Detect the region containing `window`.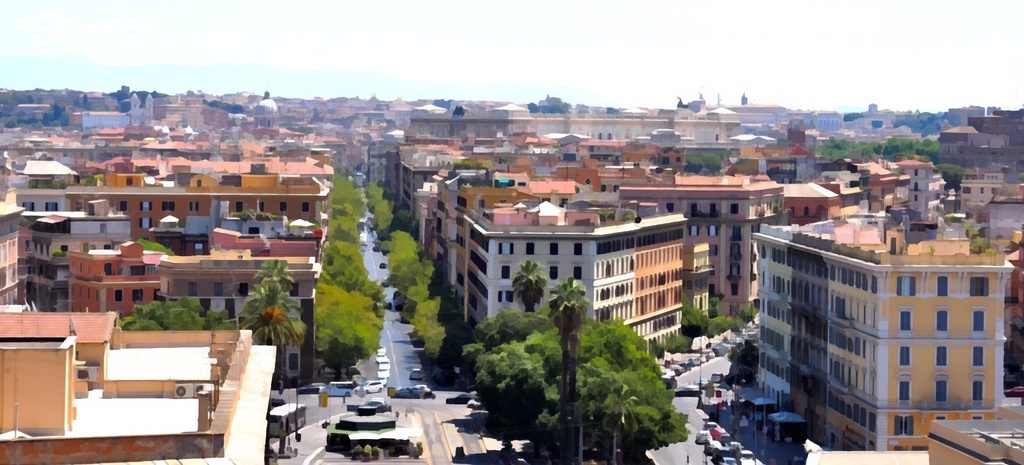
(x1=132, y1=287, x2=141, y2=301).
